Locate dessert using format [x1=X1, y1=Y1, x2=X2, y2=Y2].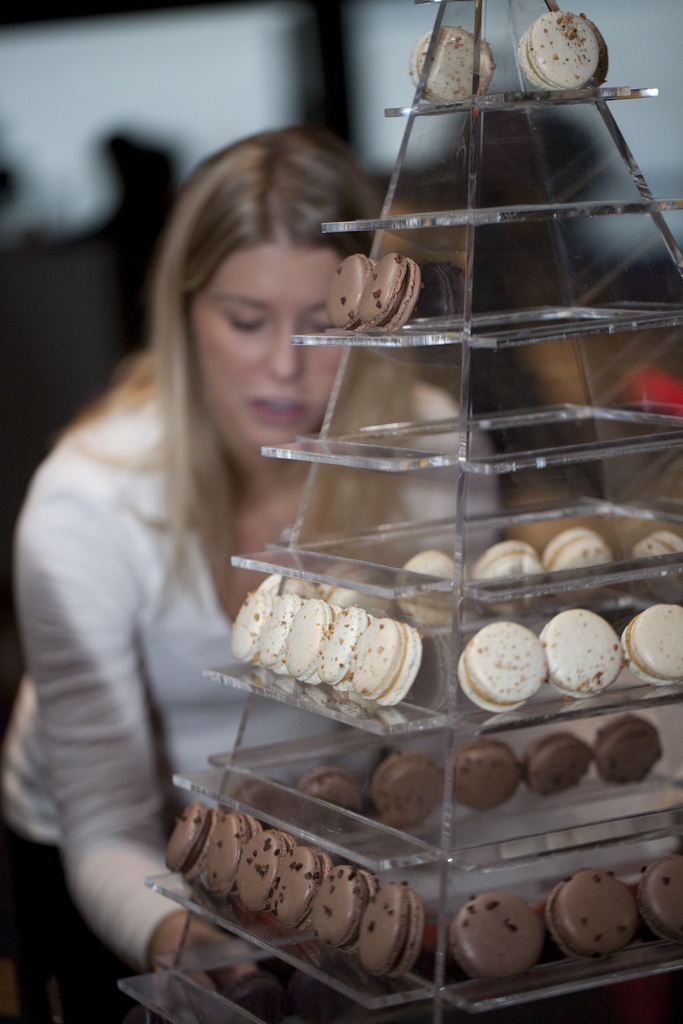
[x1=542, y1=607, x2=621, y2=691].
